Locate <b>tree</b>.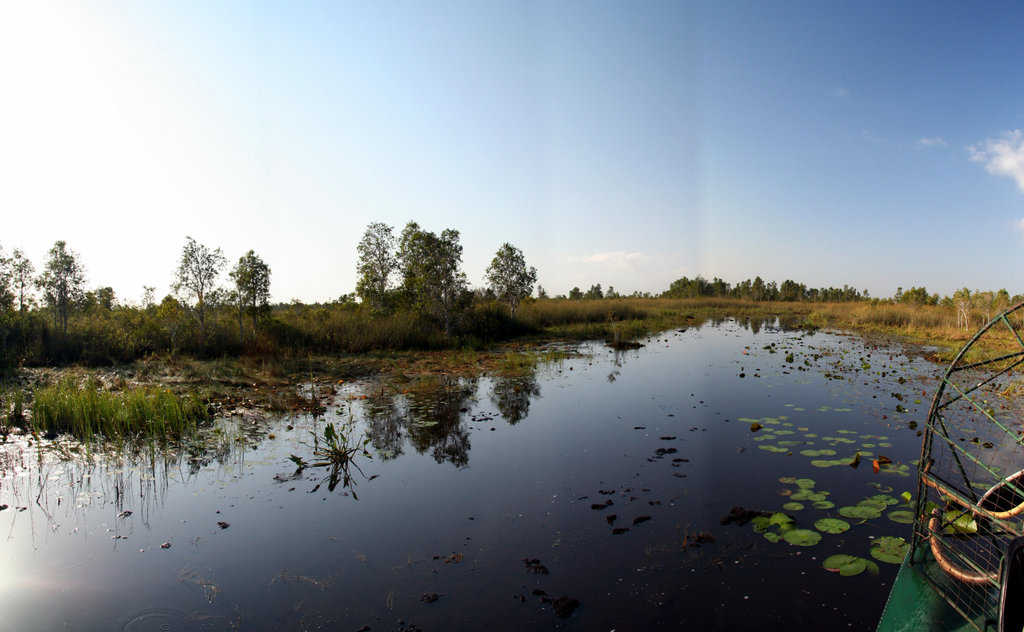
Bounding box: 563/286/588/295.
